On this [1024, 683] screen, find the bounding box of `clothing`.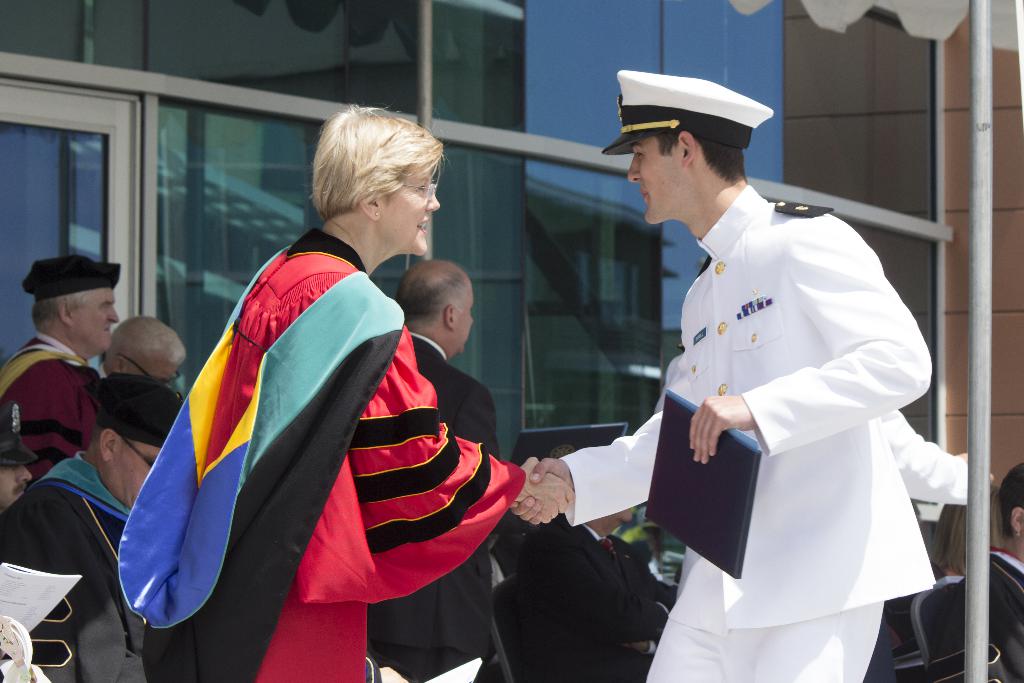
Bounding box: bbox=(0, 456, 146, 682).
